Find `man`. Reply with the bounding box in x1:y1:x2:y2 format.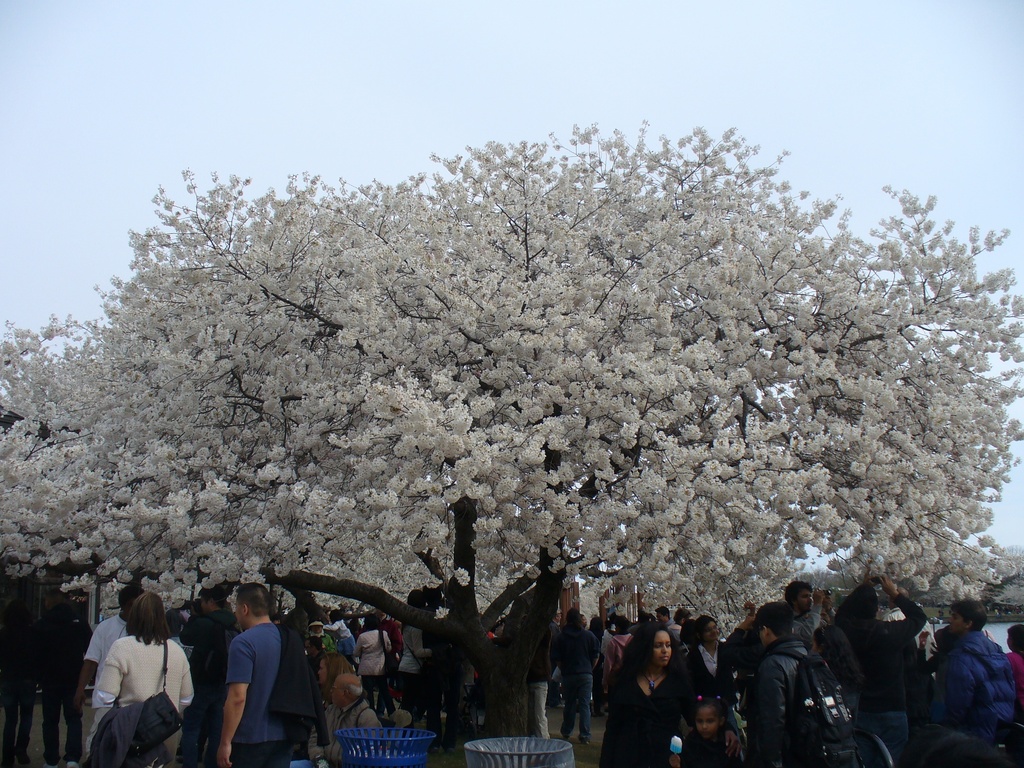
304:635:326:689.
